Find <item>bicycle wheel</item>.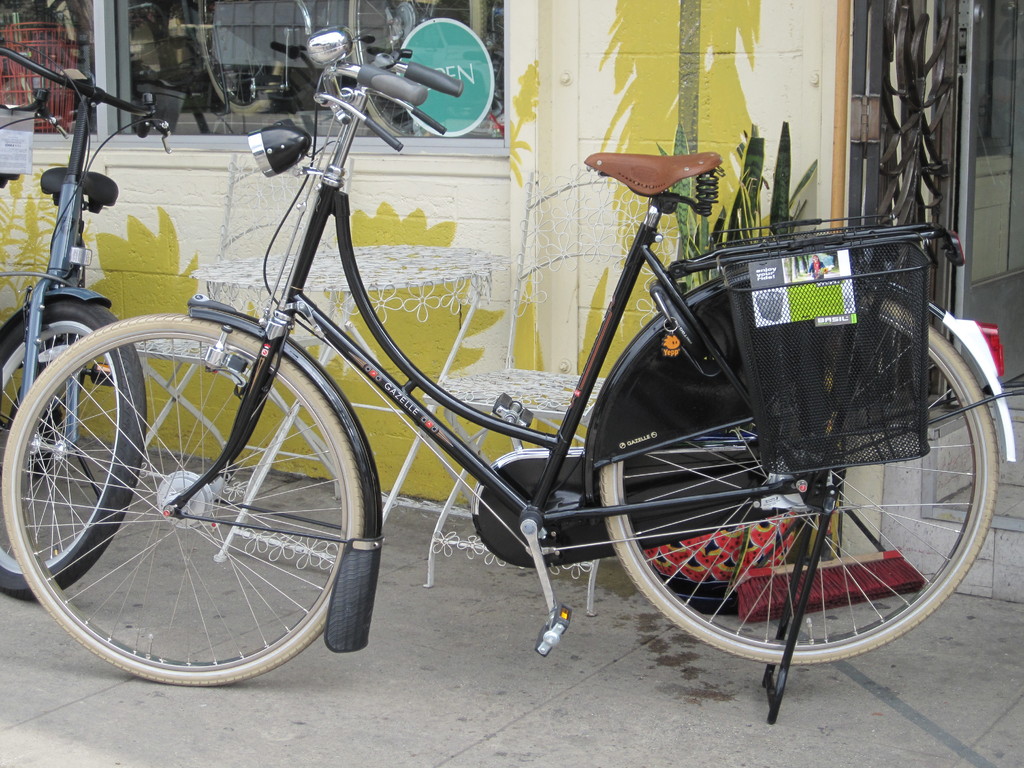
[0, 309, 364, 686].
